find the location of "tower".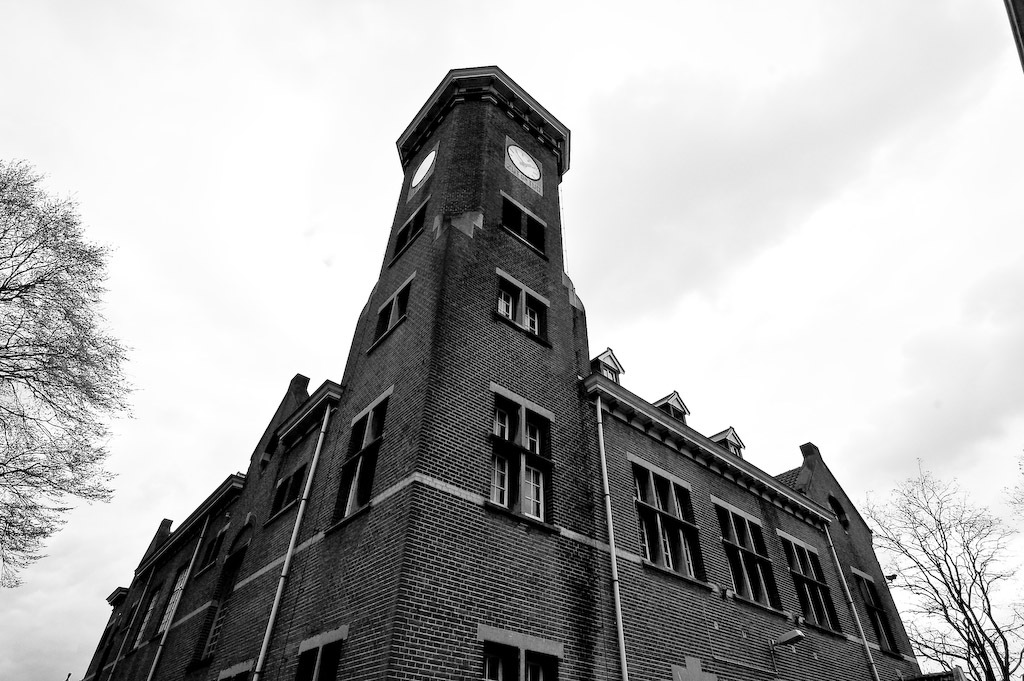
Location: box(79, 66, 966, 680).
